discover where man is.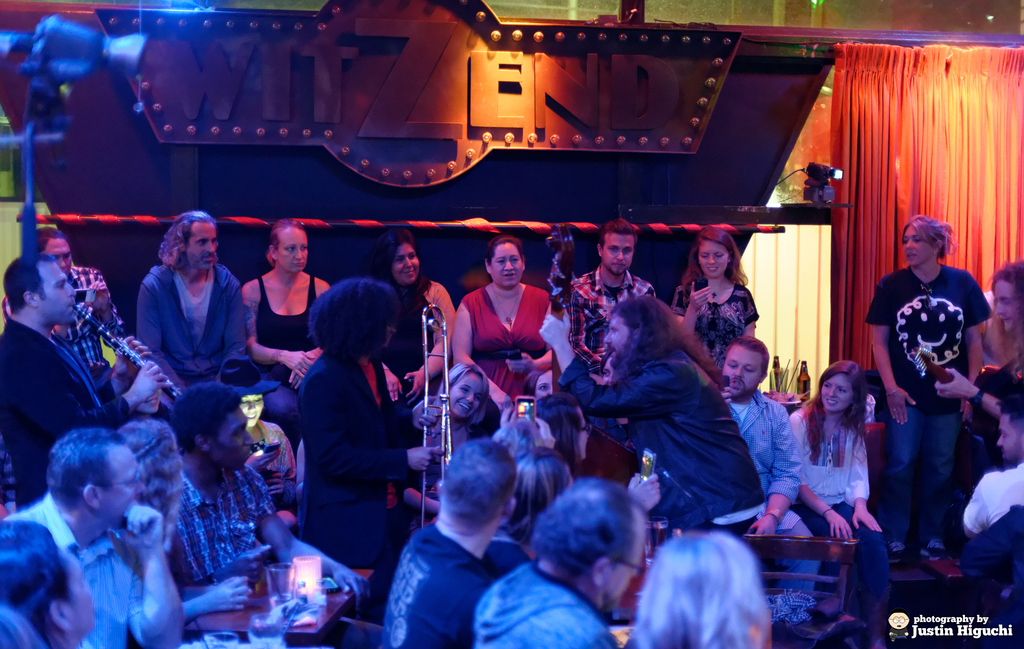
Discovered at <region>0, 424, 187, 648</region>.
